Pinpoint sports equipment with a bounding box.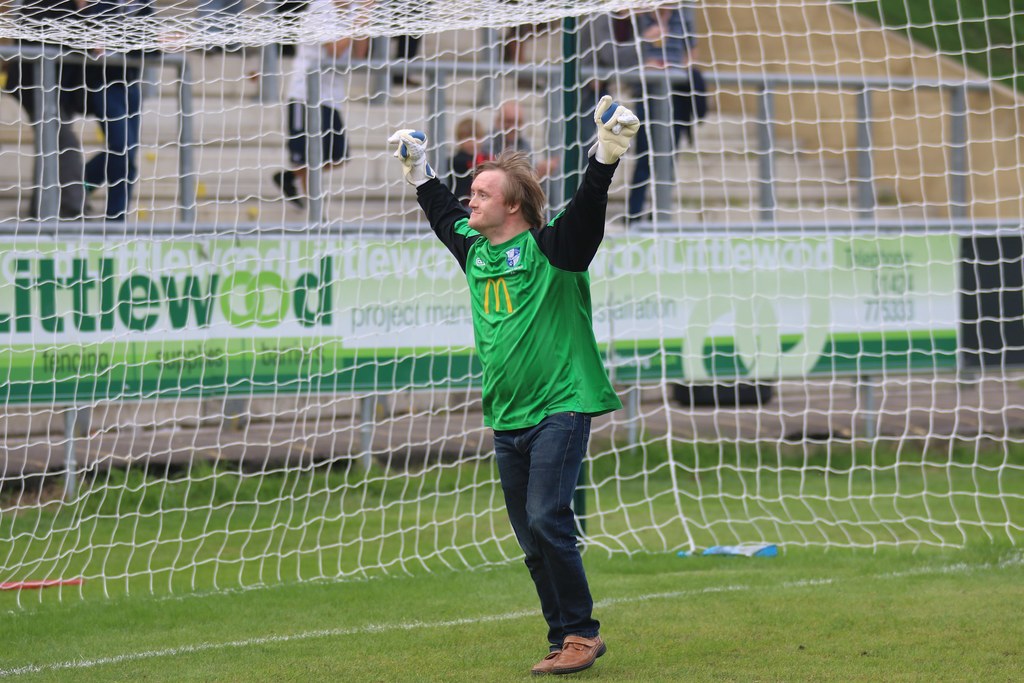
box(0, 0, 1023, 611).
